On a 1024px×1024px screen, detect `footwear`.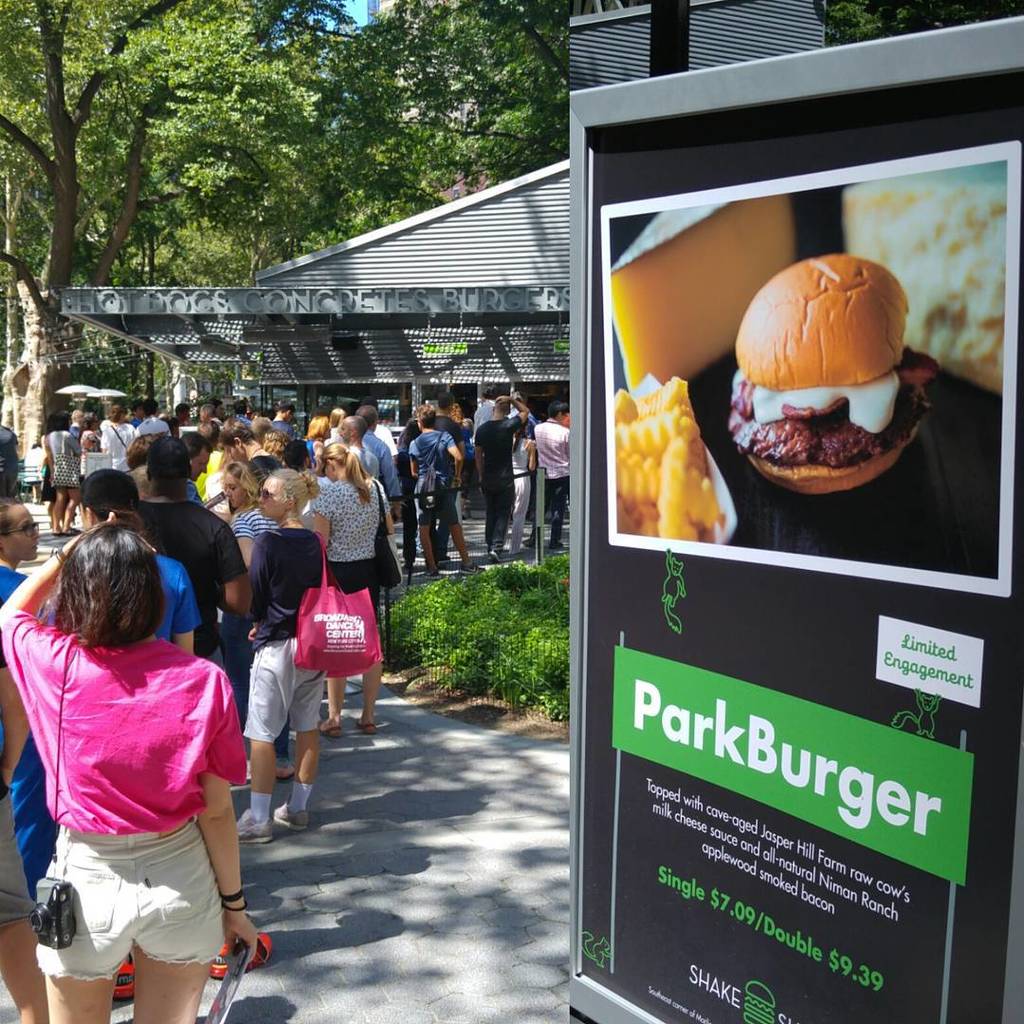
(239, 809, 276, 850).
